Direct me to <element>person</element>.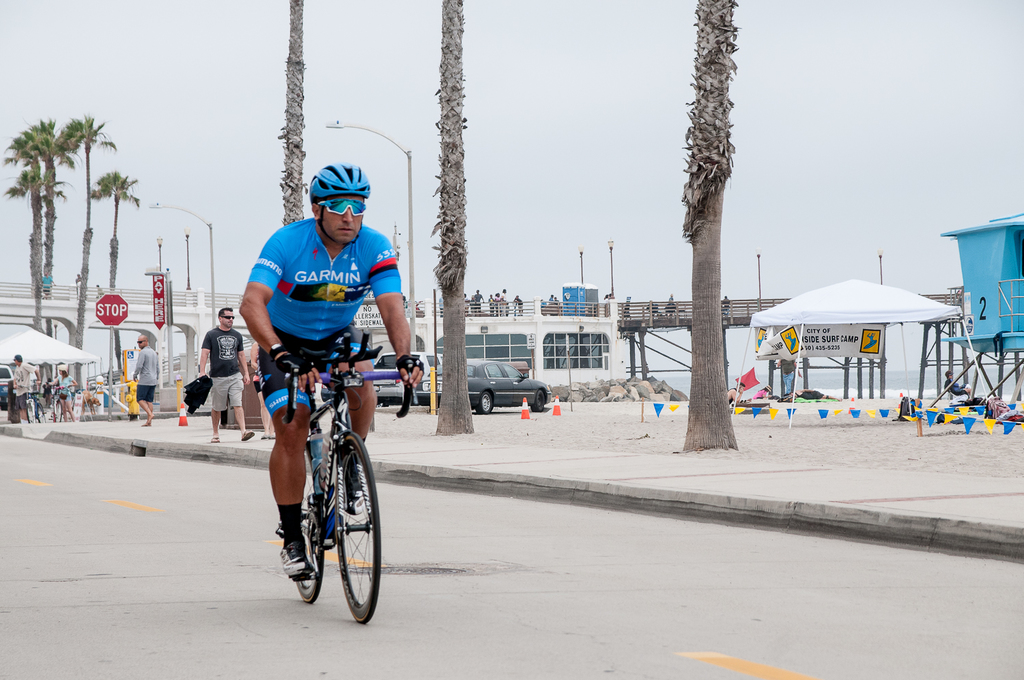
Direction: box=[129, 332, 163, 425].
